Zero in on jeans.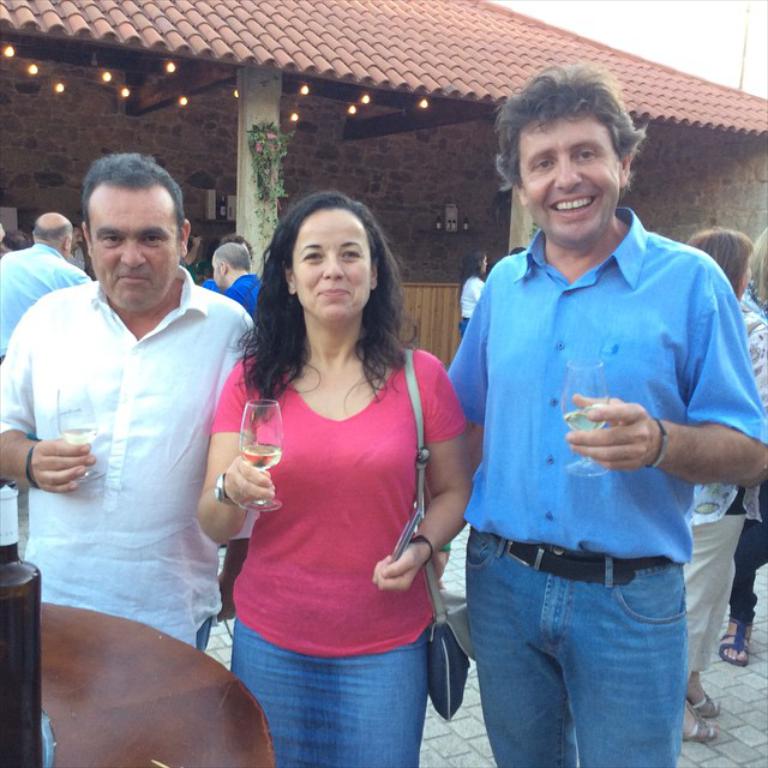
Zeroed in: bbox=(457, 527, 702, 767).
